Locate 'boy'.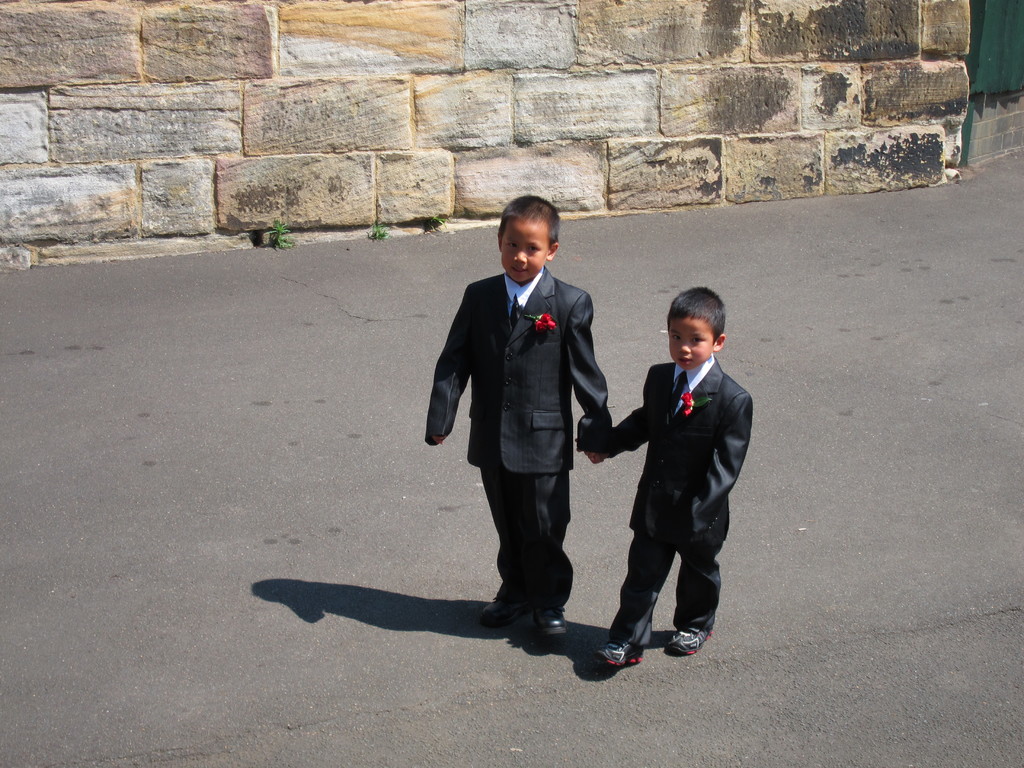
Bounding box: bbox=[609, 282, 762, 665].
